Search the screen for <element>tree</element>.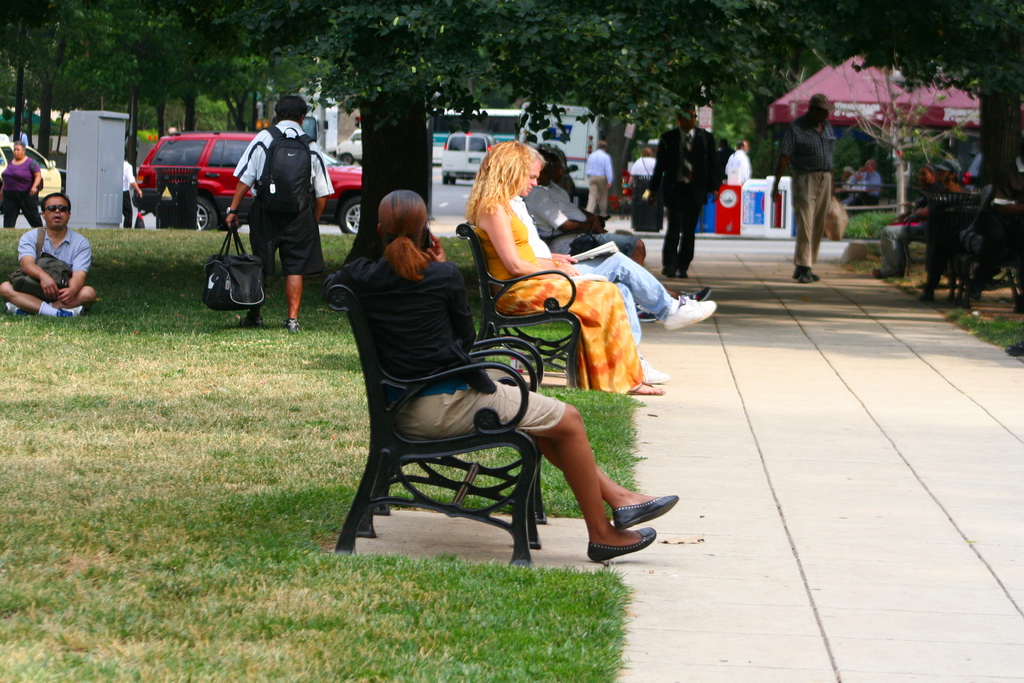
Found at 823,0,1023,193.
